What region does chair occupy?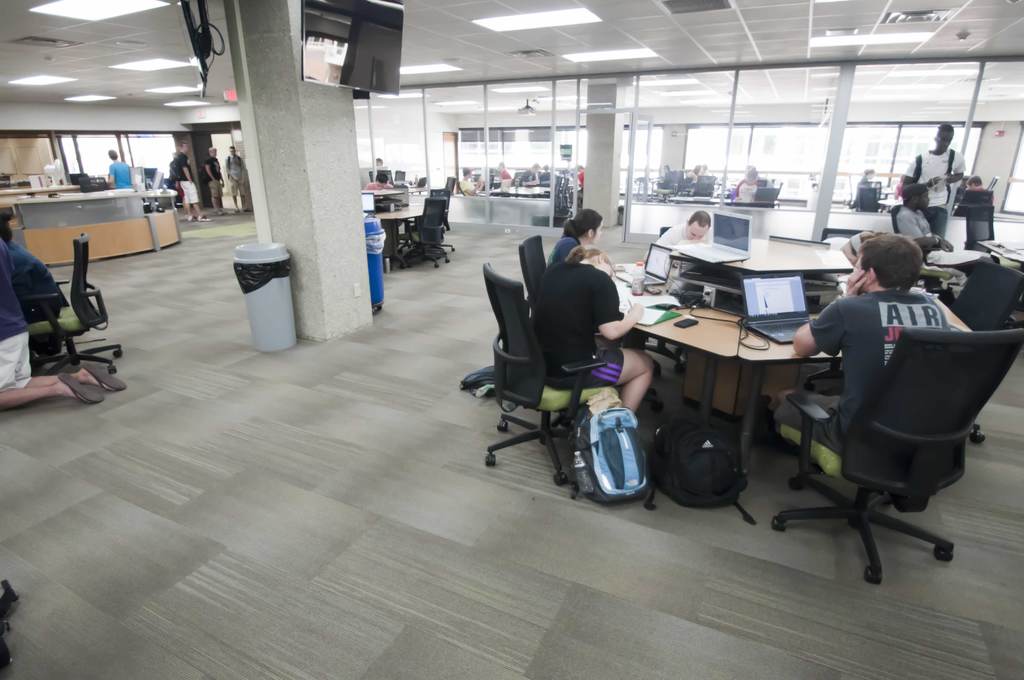
483 258 618 488.
